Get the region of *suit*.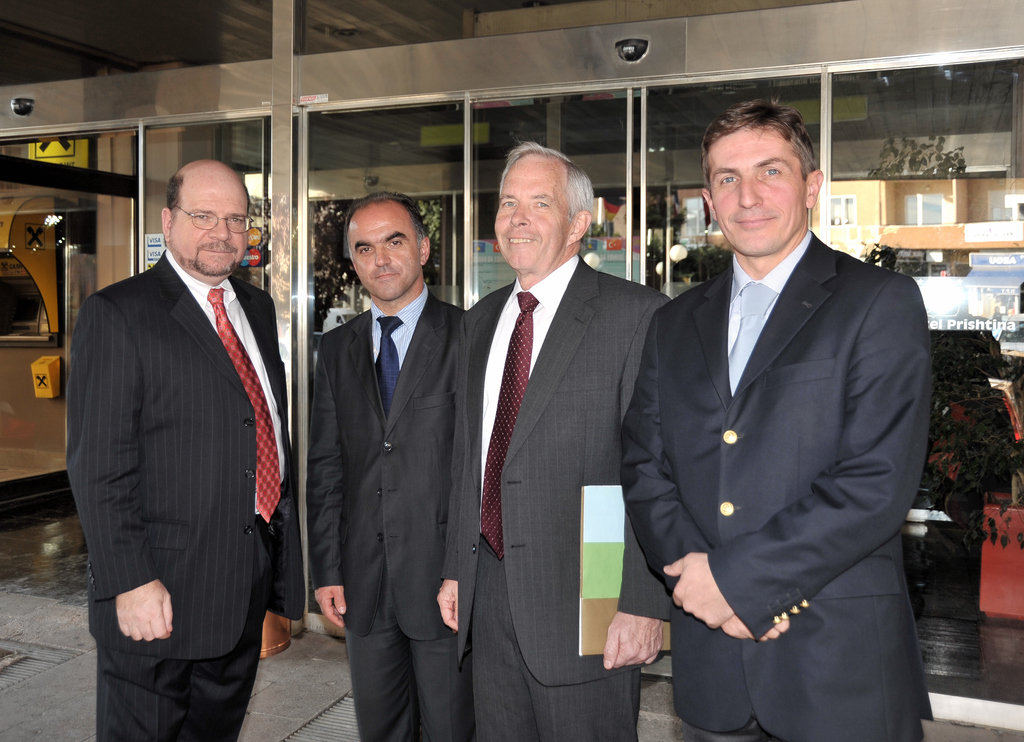
box(618, 229, 935, 741).
